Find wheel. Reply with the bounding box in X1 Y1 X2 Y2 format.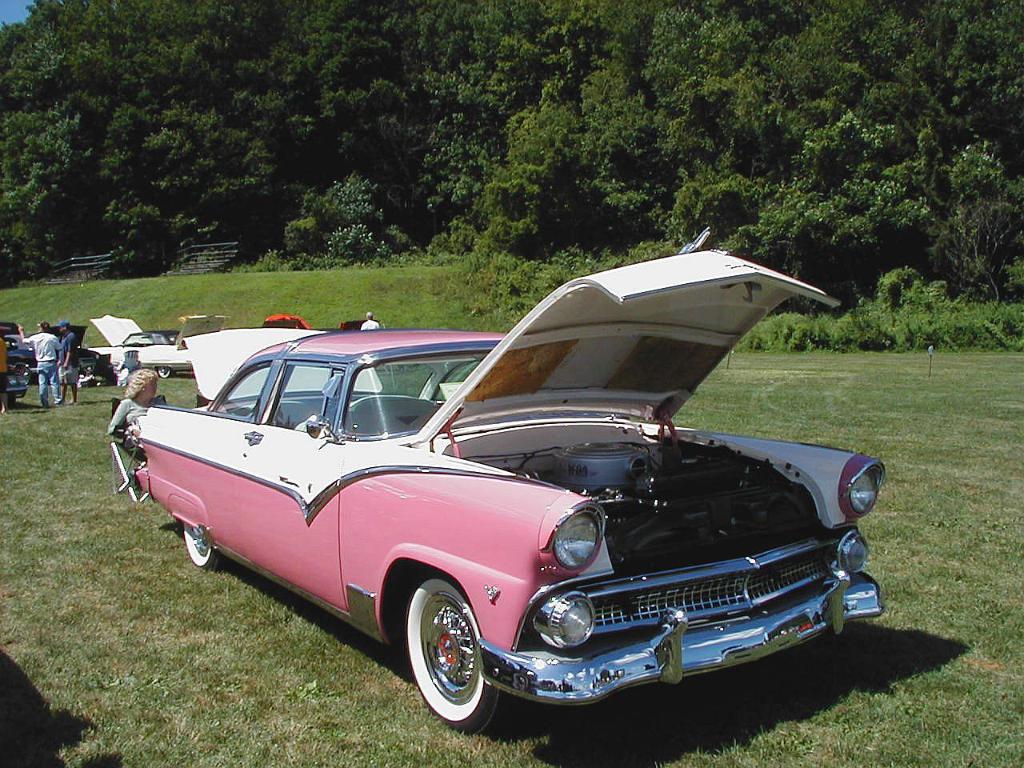
402 596 494 722.
